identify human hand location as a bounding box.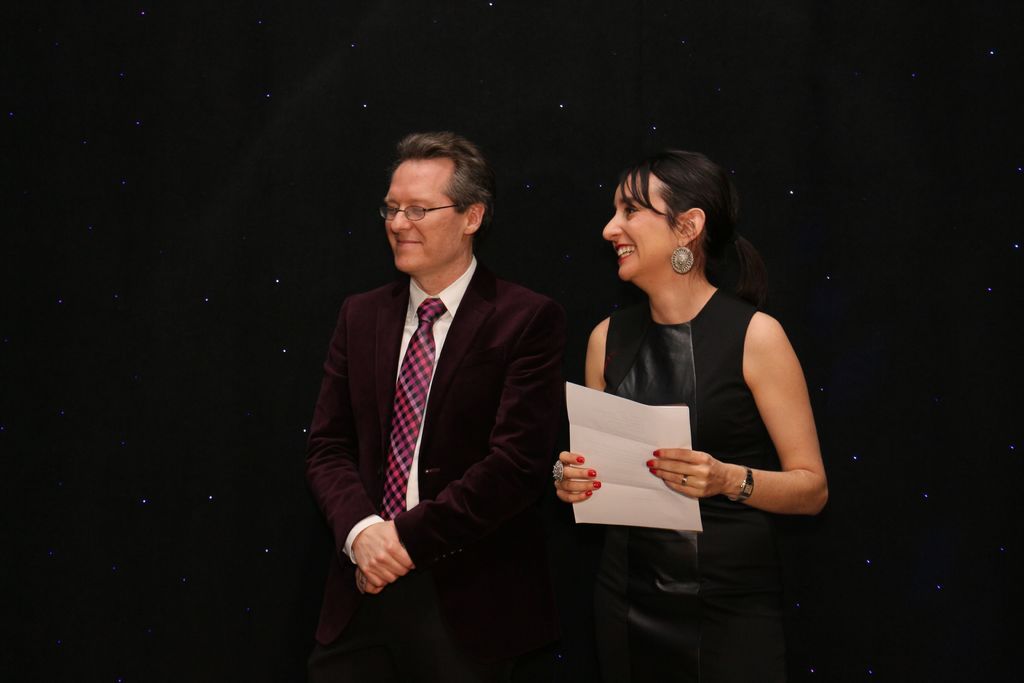
select_region(350, 566, 385, 599).
